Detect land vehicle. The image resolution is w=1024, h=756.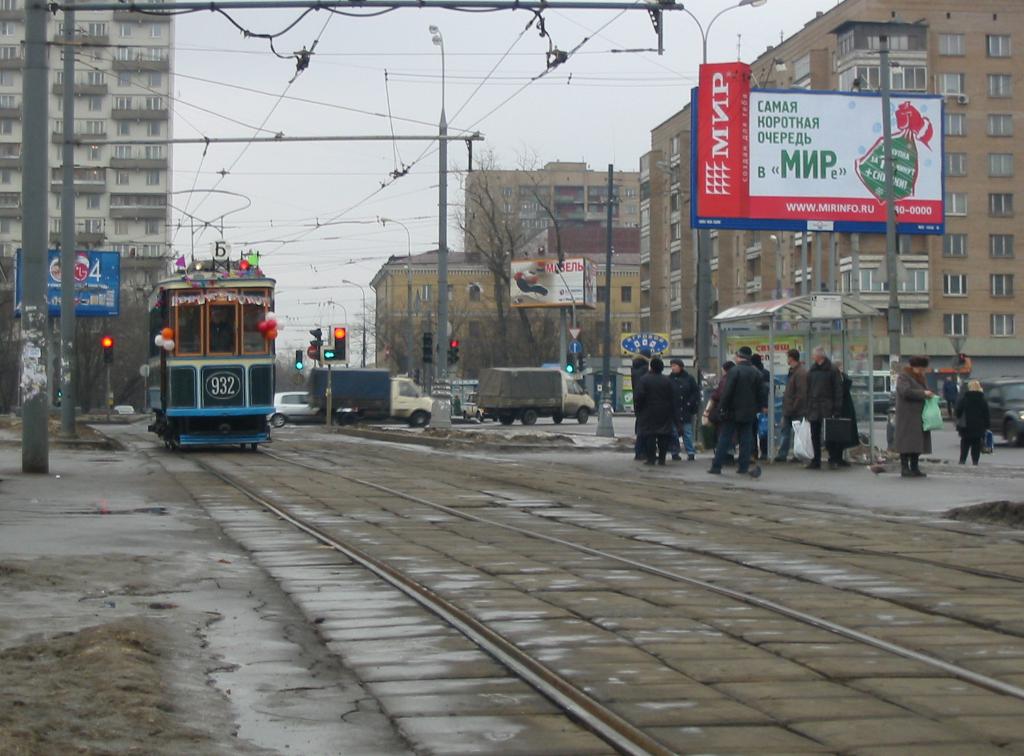
(x1=304, y1=363, x2=434, y2=426).
